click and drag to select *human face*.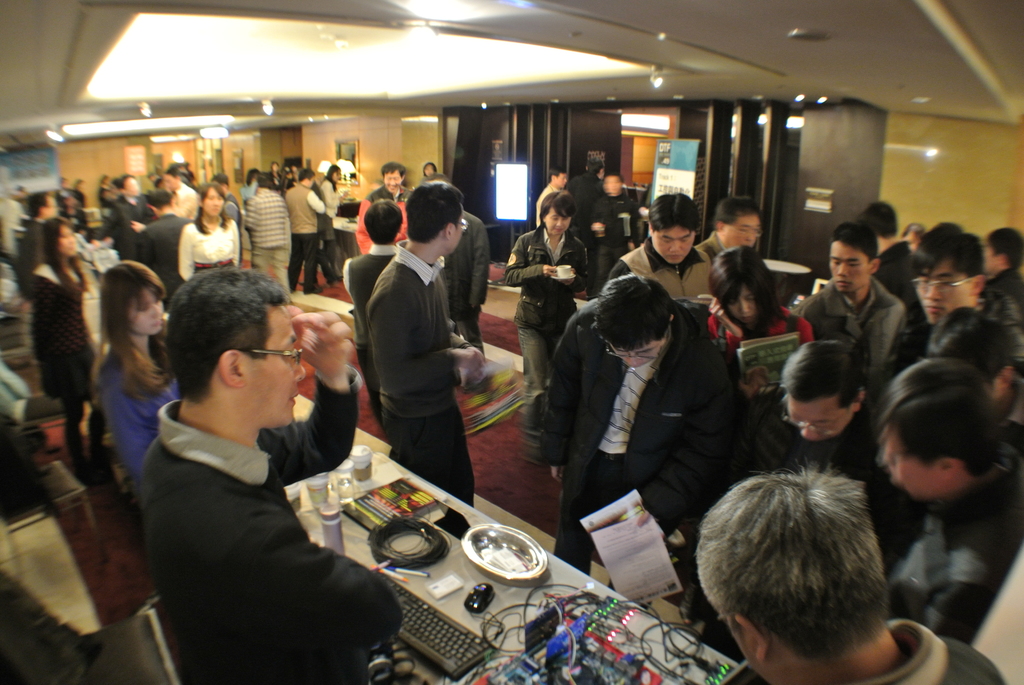
Selection: bbox(541, 206, 572, 238).
